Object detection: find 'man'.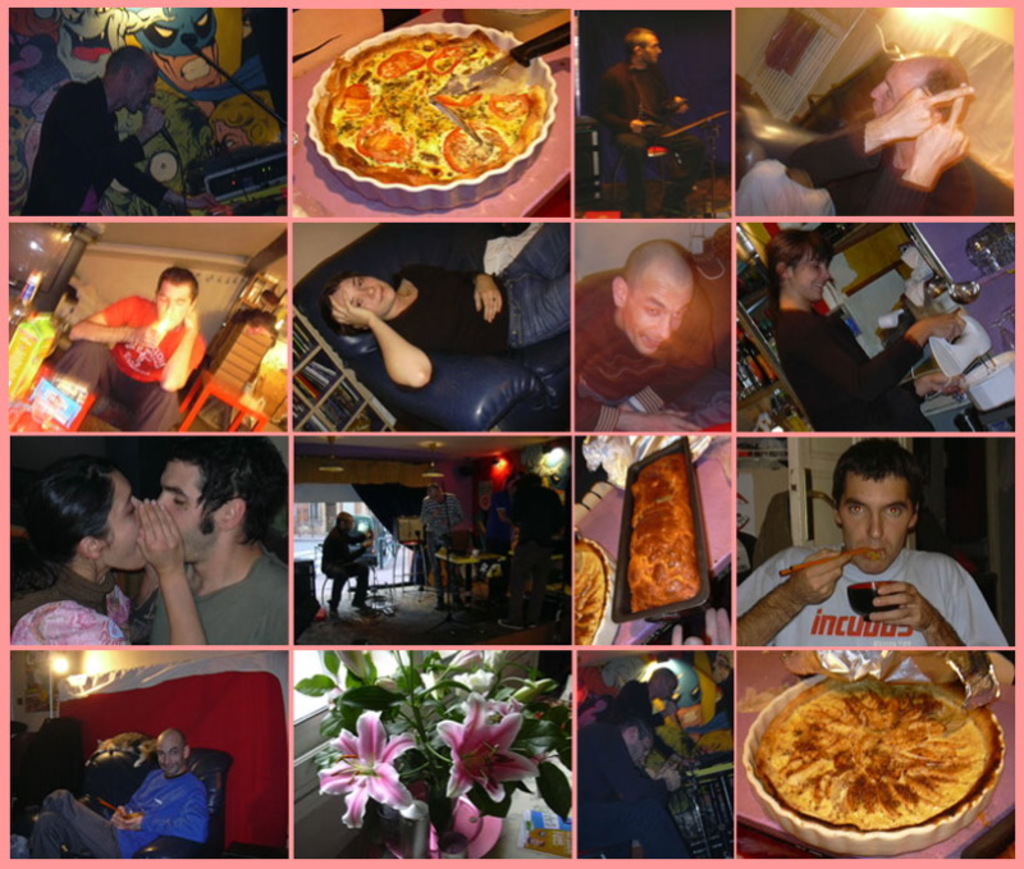
region(750, 461, 997, 706).
